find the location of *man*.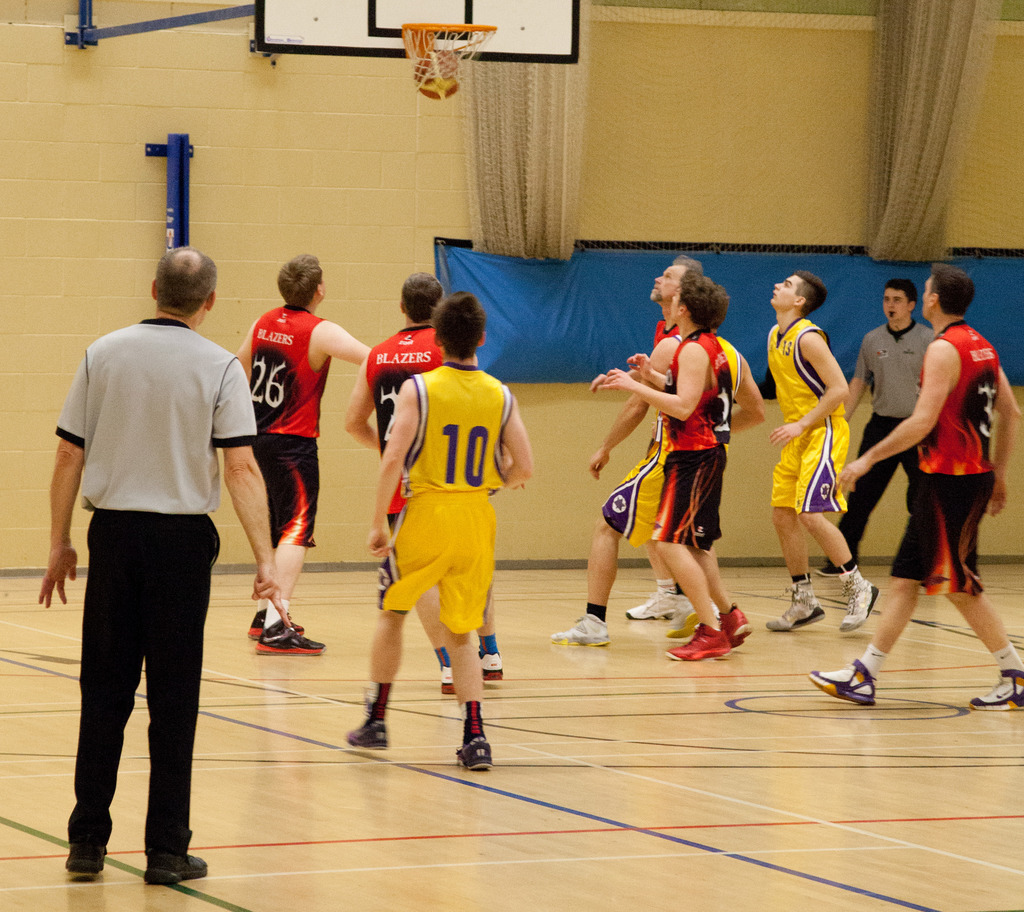
Location: locate(339, 280, 539, 776).
